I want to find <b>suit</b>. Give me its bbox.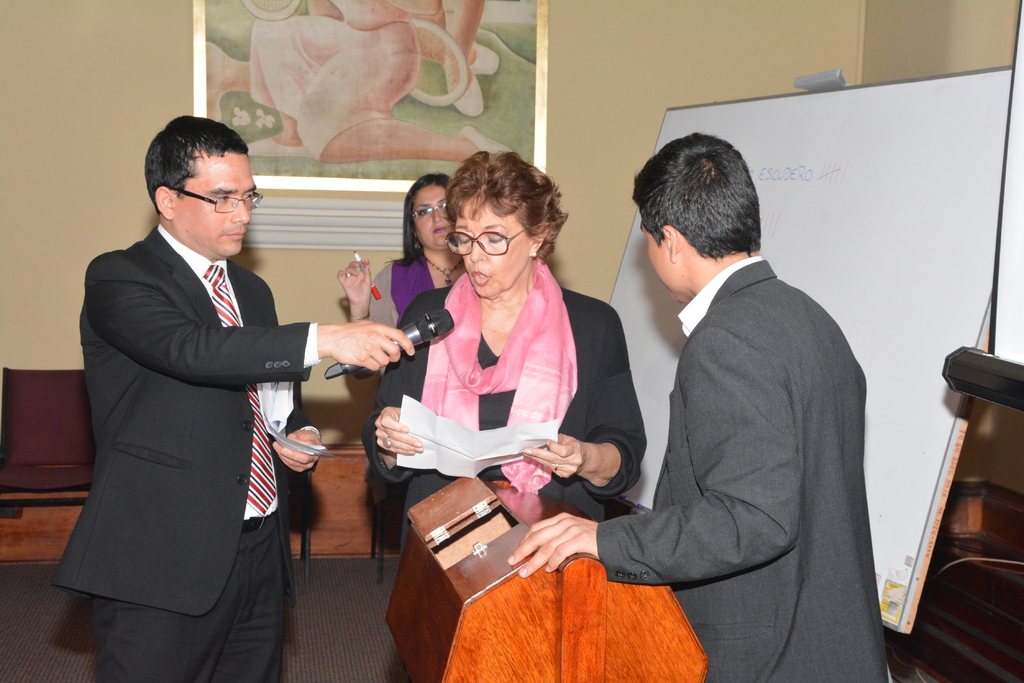
[left=51, top=222, right=321, bottom=682].
